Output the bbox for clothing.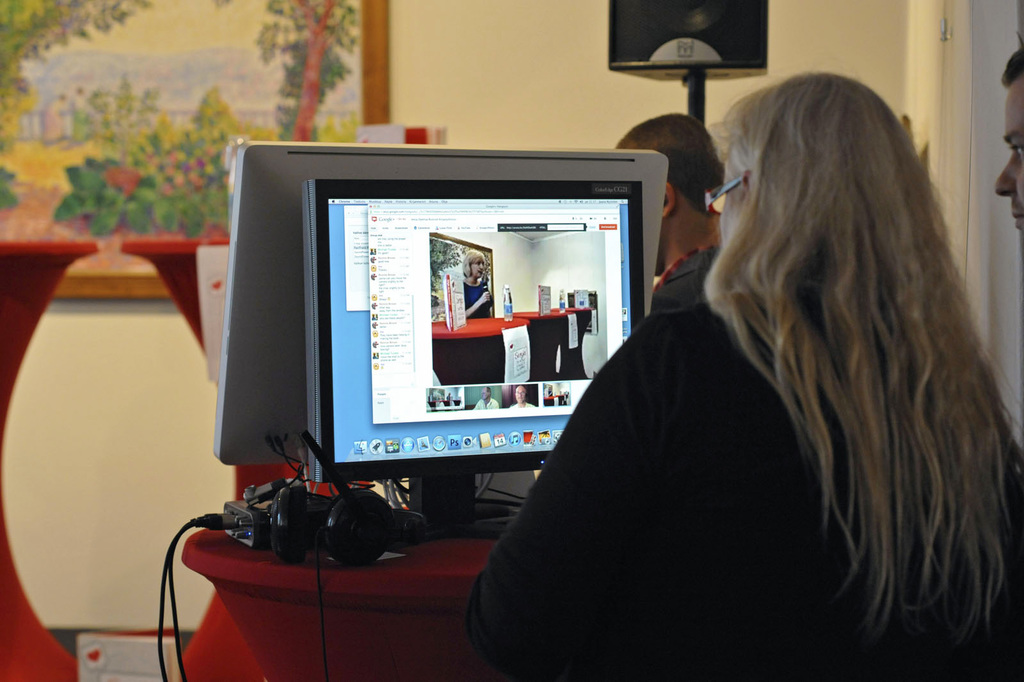
[465, 280, 493, 318].
